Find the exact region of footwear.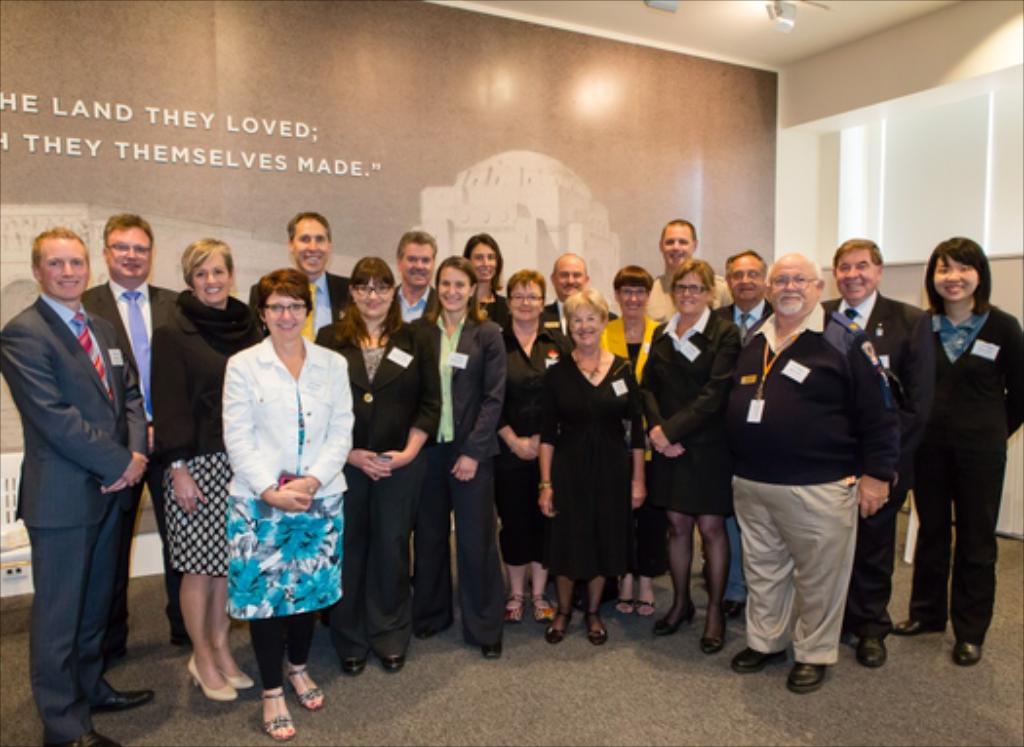
Exact region: <bbox>527, 585, 562, 626</bbox>.
